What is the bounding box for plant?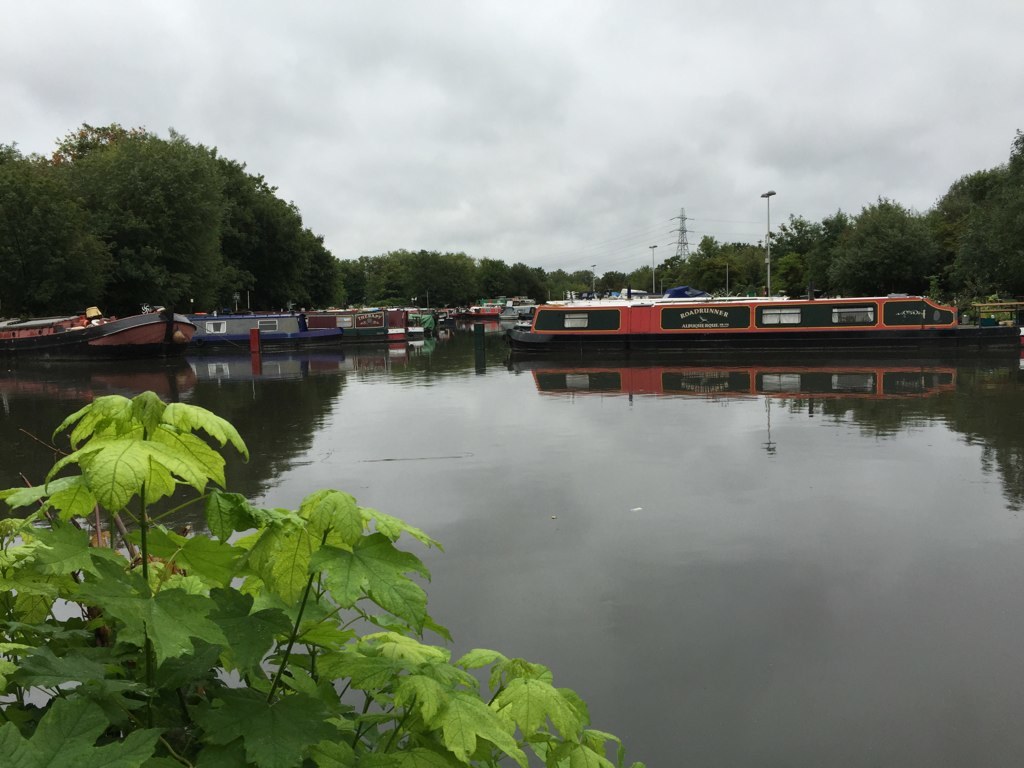
(0,379,650,767).
